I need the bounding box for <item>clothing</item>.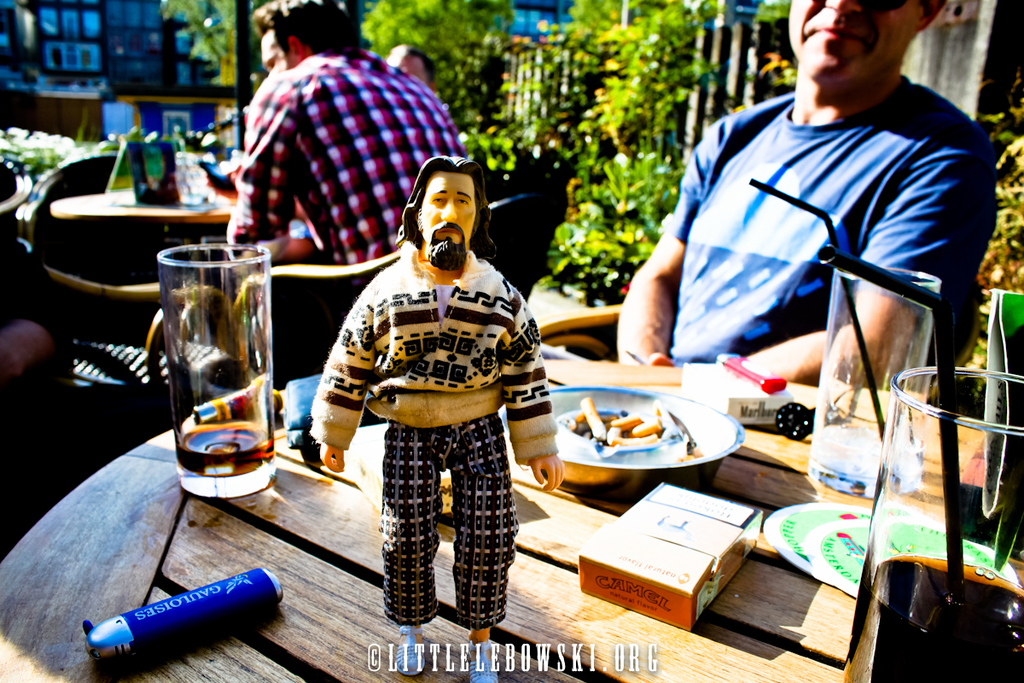
Here it is: locate(316, 165, 541, 631).
